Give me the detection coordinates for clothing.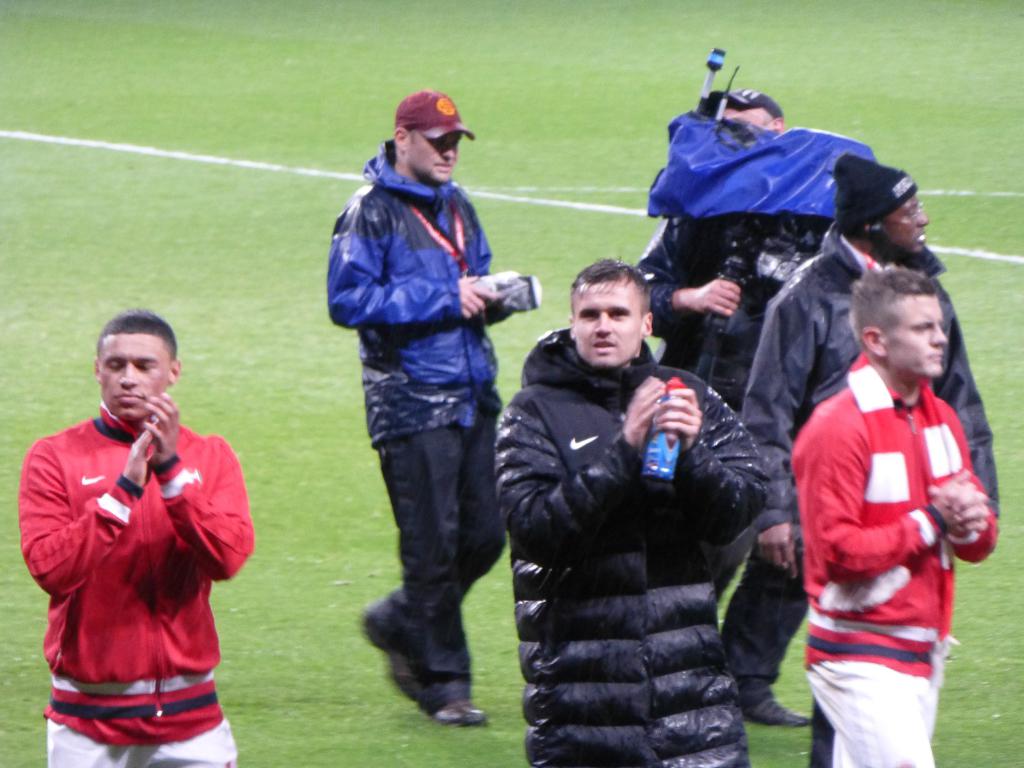
719 216 1006 712.
